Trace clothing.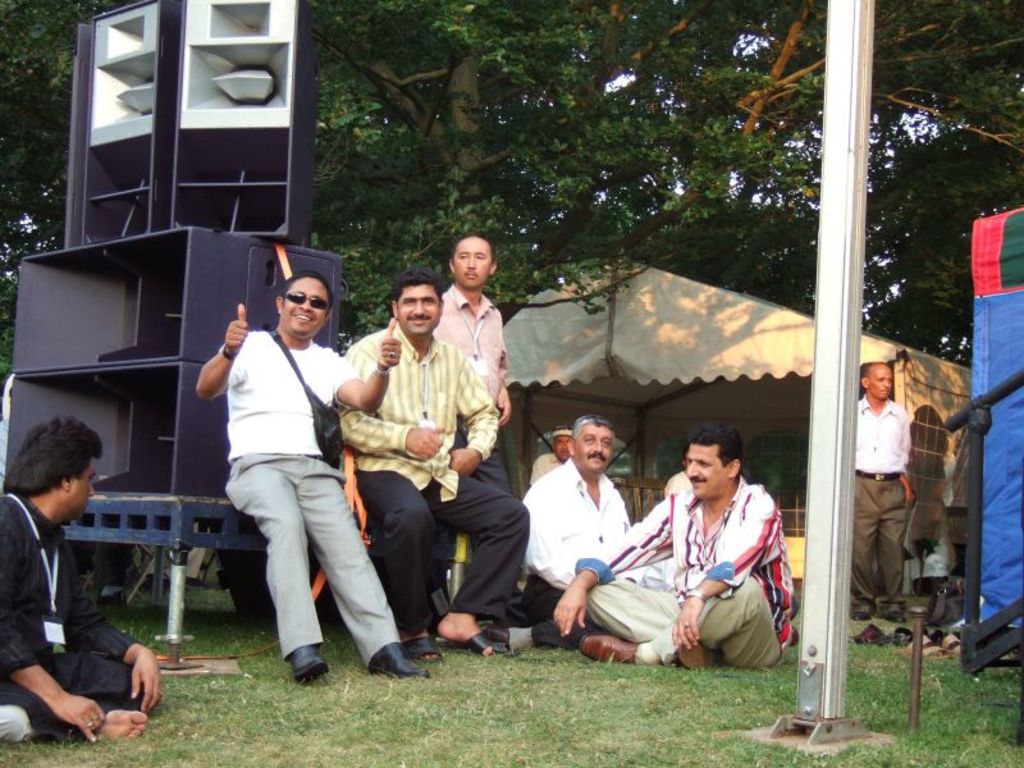
Traced to 436:301:507:424.
